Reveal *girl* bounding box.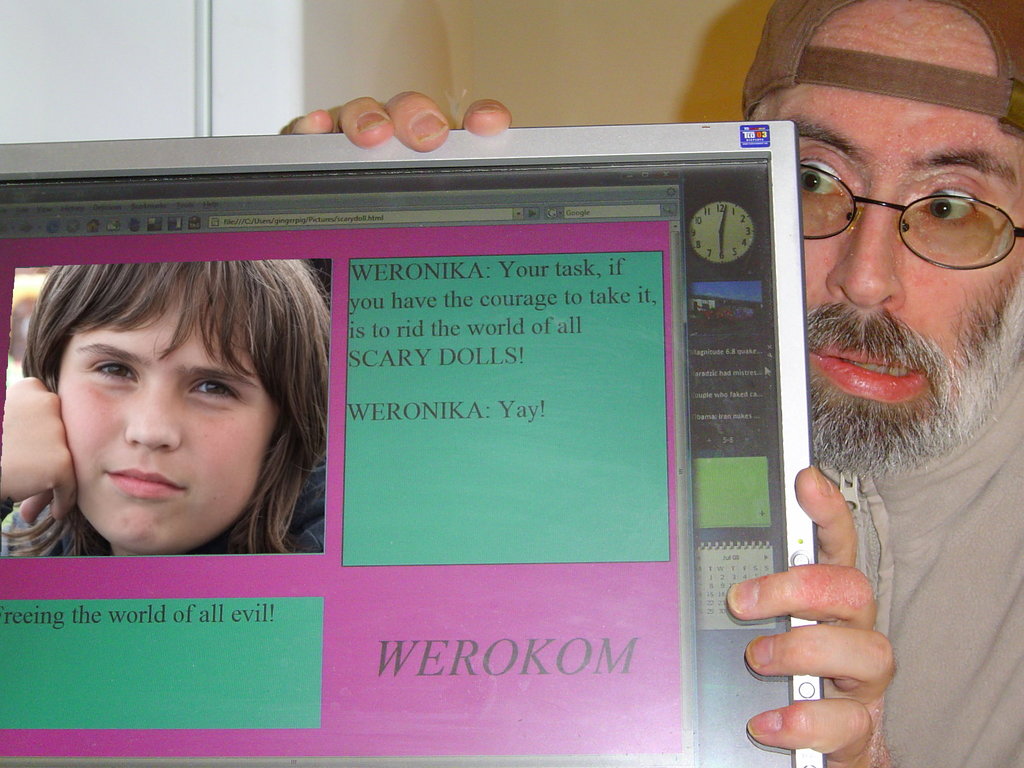
Revealed: left=0, top=262, right=332, bottom=556.
